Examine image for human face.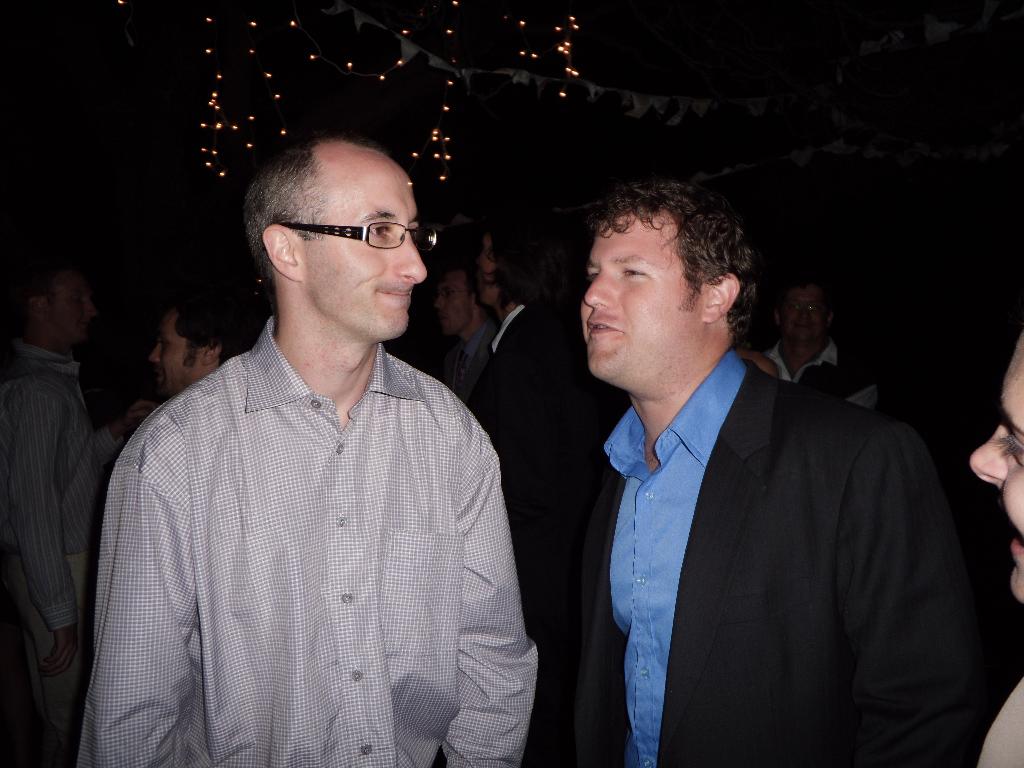
Examination result: l=433, t=273, r=476, b=331.
